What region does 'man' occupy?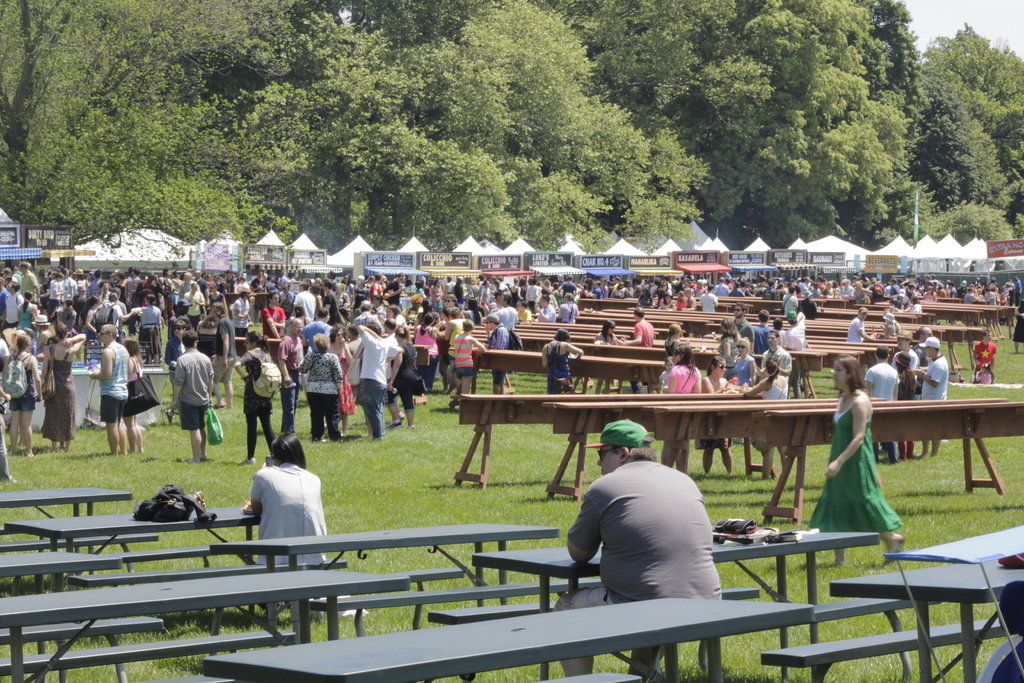
(x1=231, y1=289, x2=251, y2=339).
